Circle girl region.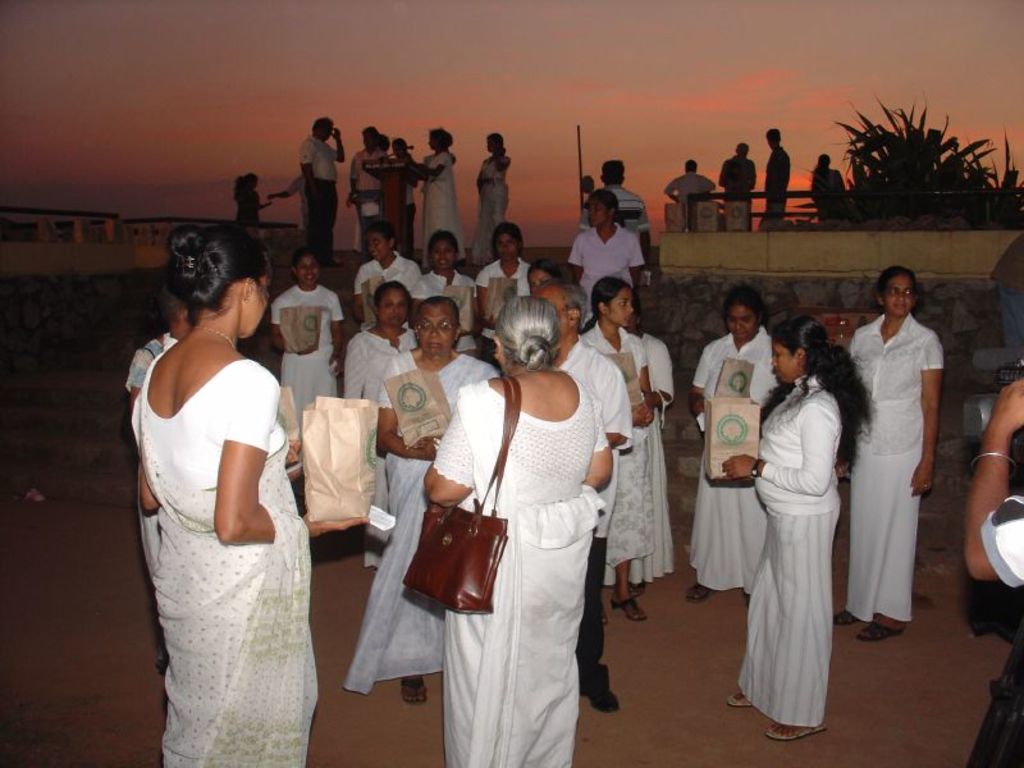
Region: 411, 228, 476, 329.
